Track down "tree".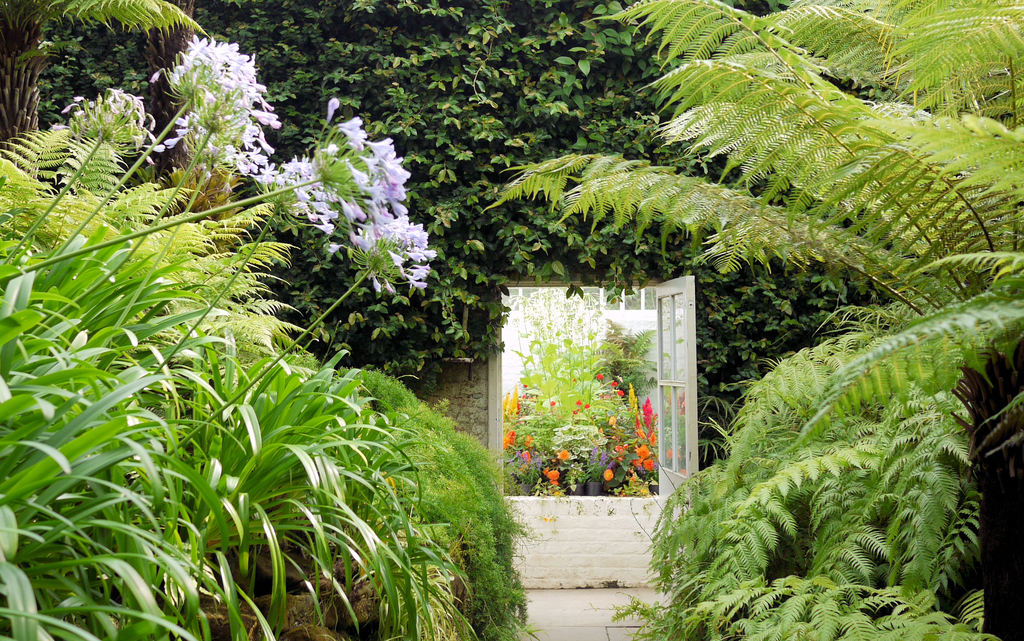
Tracked to [139, 0, 202, 189].
